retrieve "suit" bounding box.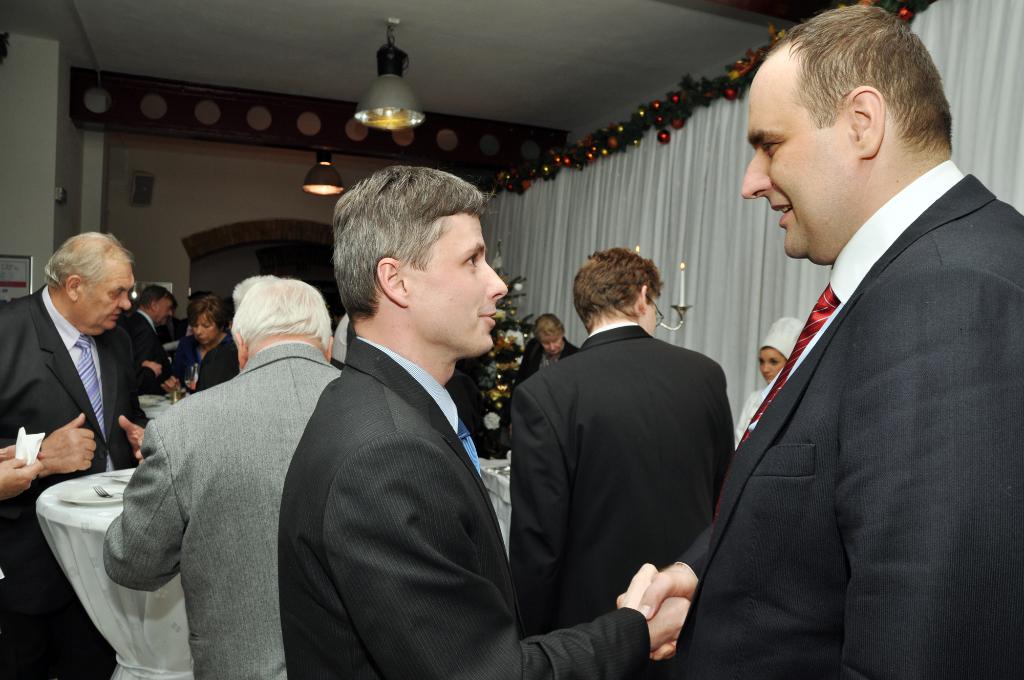
Bounding box: bbox=[528, 335, 575, 400].
